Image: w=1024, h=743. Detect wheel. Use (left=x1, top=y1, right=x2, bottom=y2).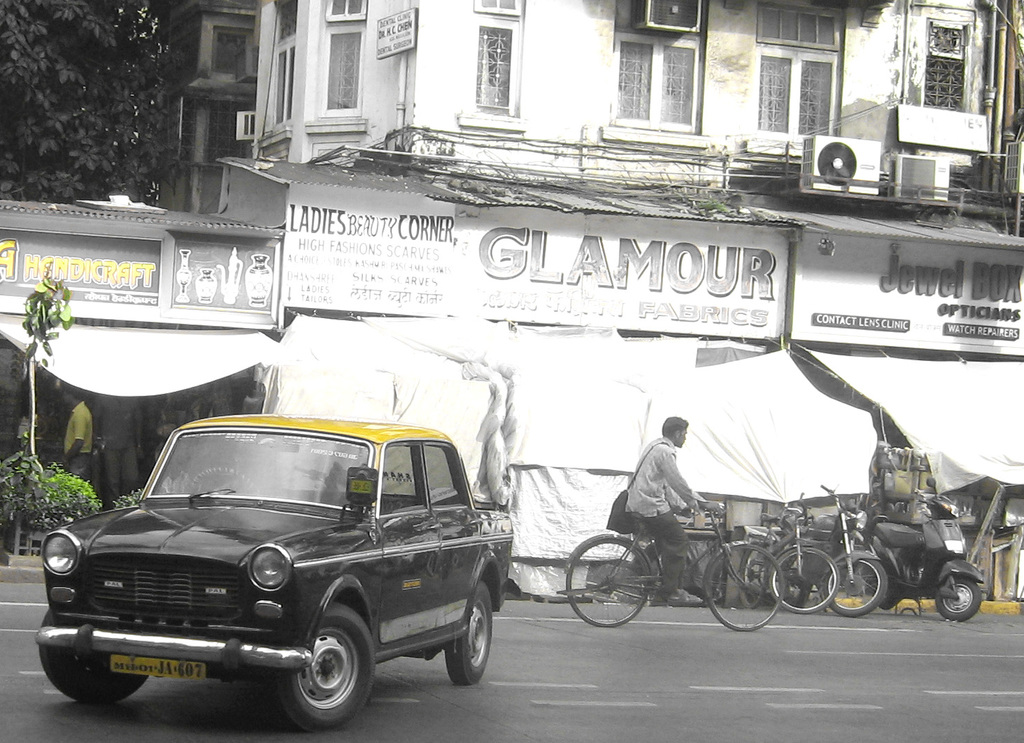
(left=739, top=539, right=767, bottom=606).
